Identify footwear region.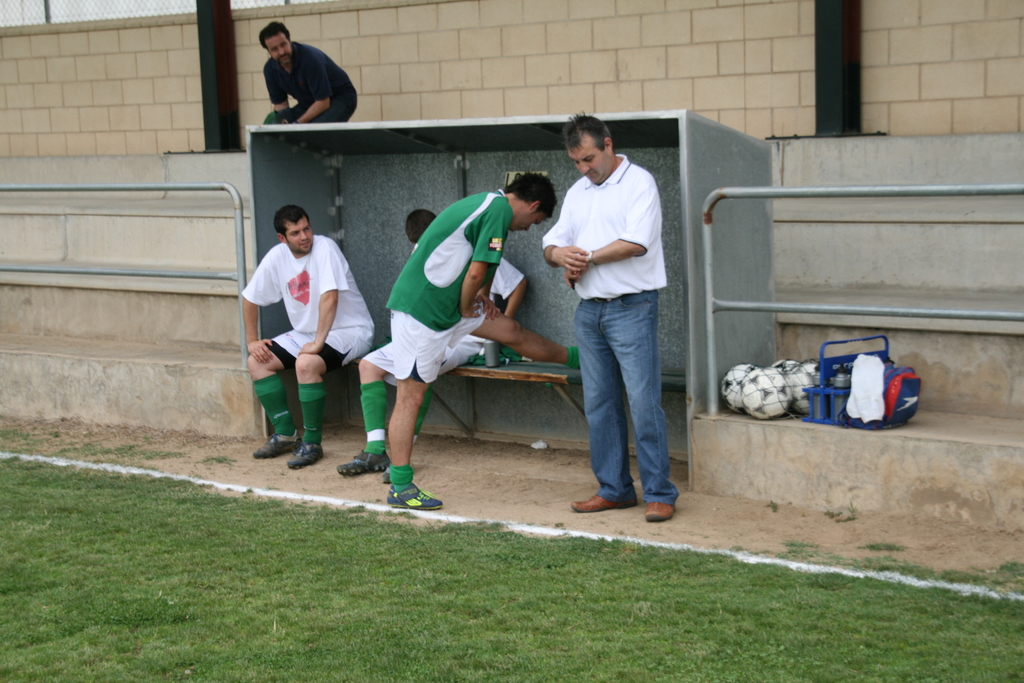
Region: <bbox>287, 439, 323, 466</bbox>.
